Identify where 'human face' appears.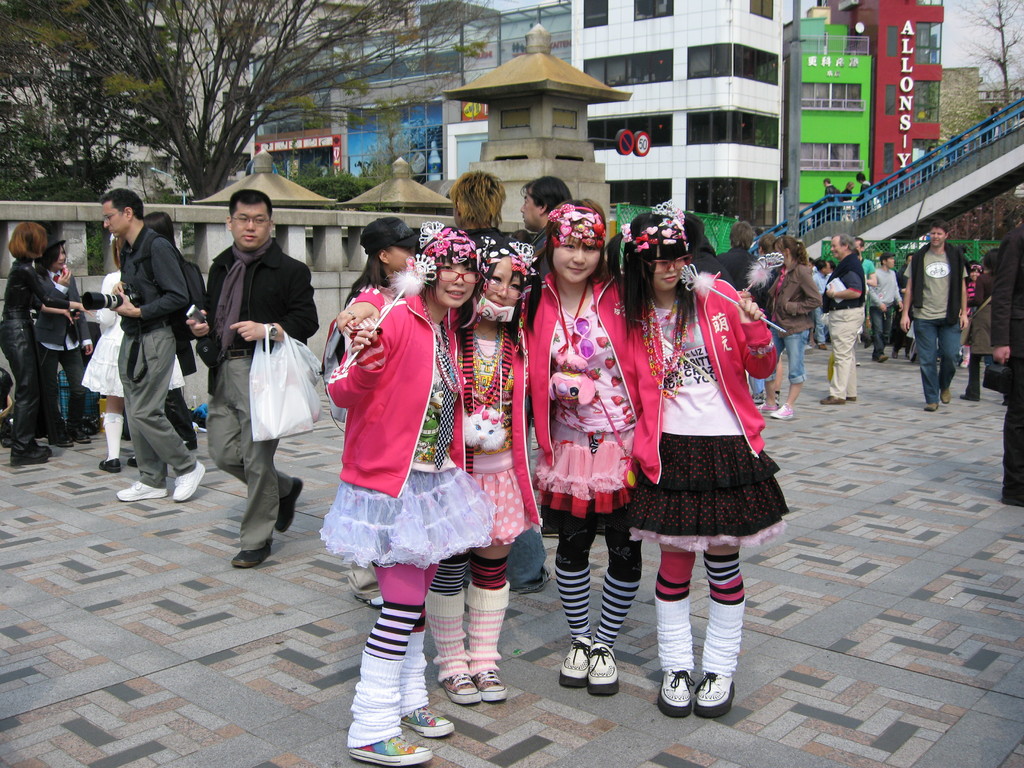
Appears at bbox=[387, 250, 413, 267].
